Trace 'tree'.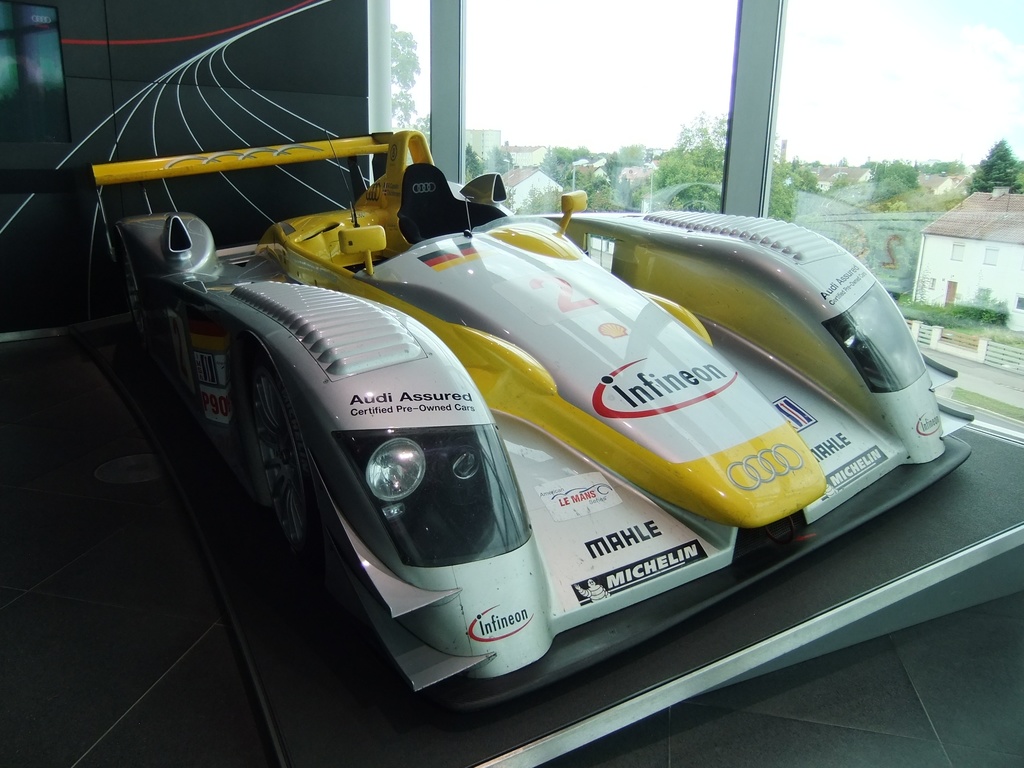
Traced to select_region(388, 19, 420, 119).
